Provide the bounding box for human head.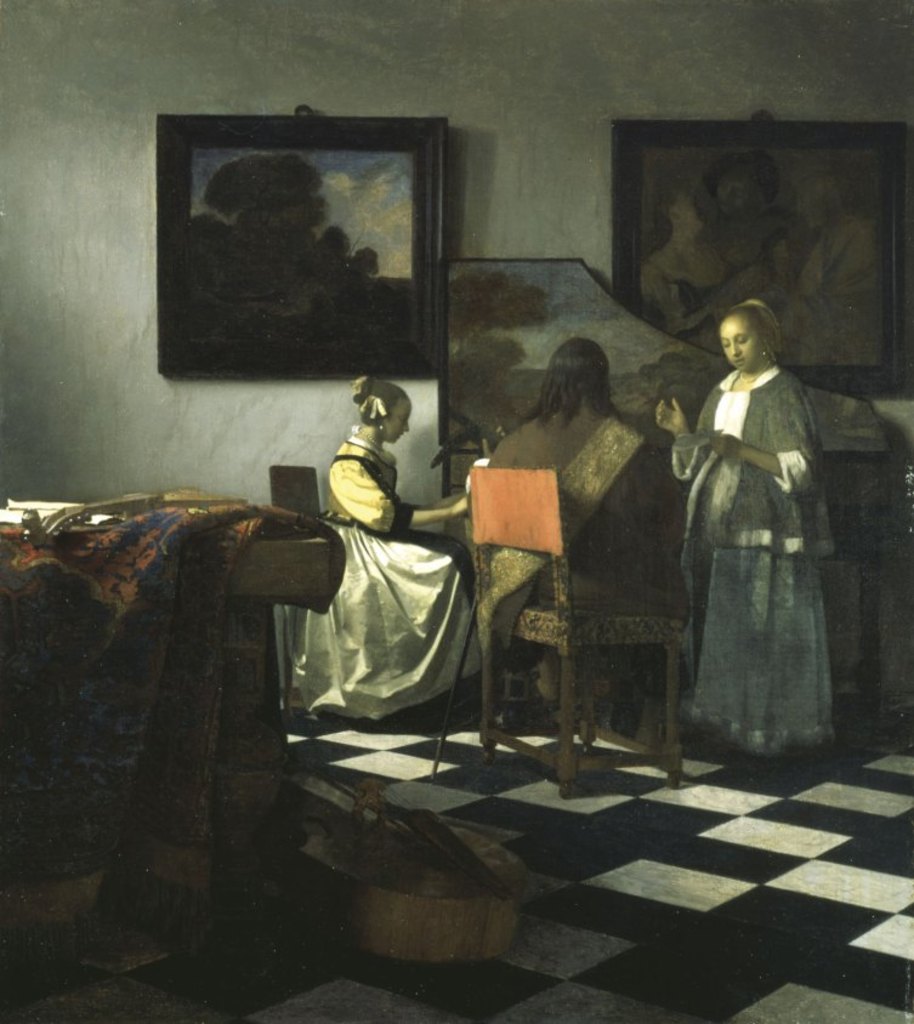
791:169:847:218.
